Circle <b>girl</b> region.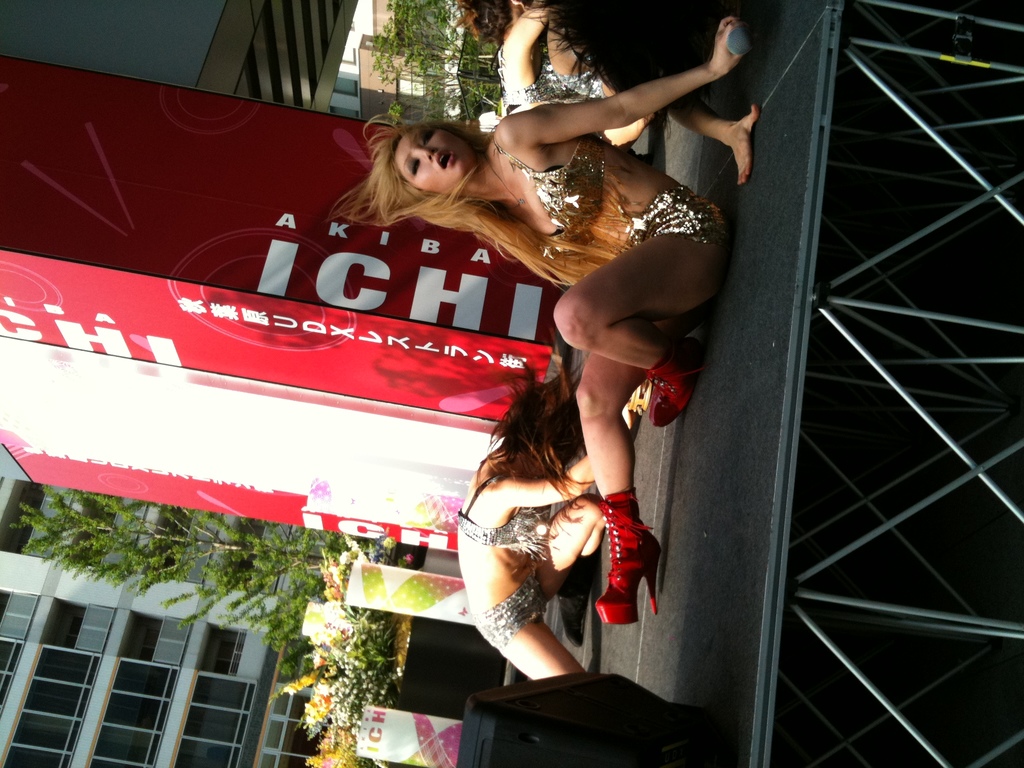
Region: [left=453, top=332, right=611, bottom=683].
